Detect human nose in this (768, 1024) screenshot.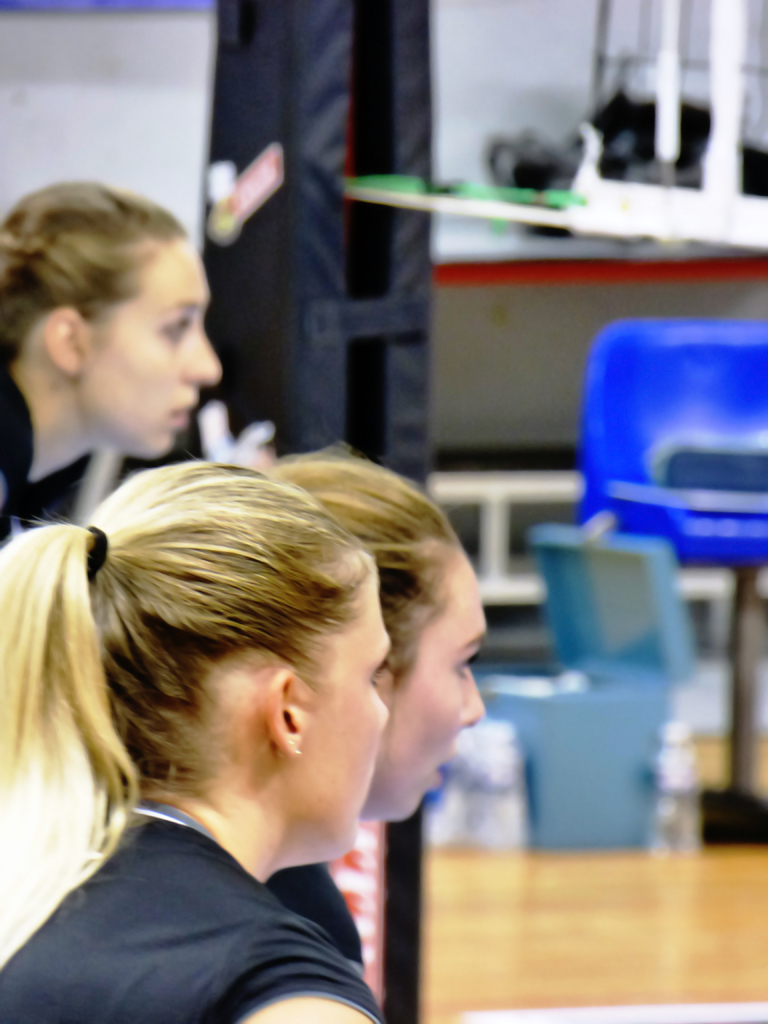
Detection: [381, 695, 389, 728].
